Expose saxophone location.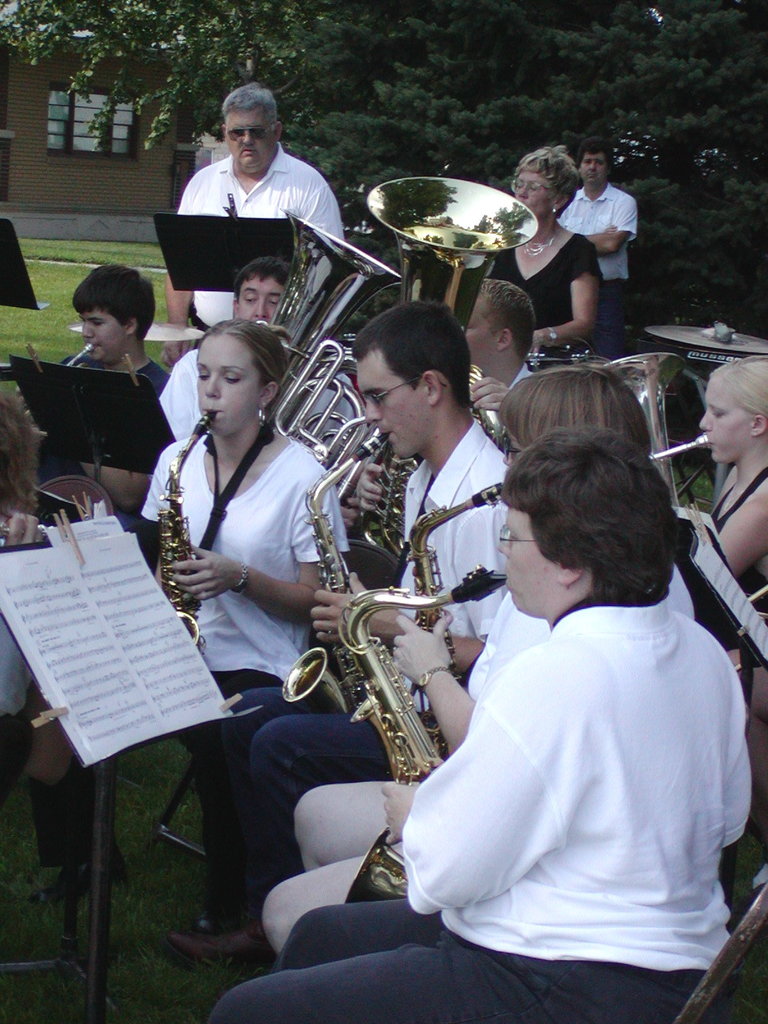
Exposed at {"left": 154, "top": 406, "right": 219, "bottom": 678}.
